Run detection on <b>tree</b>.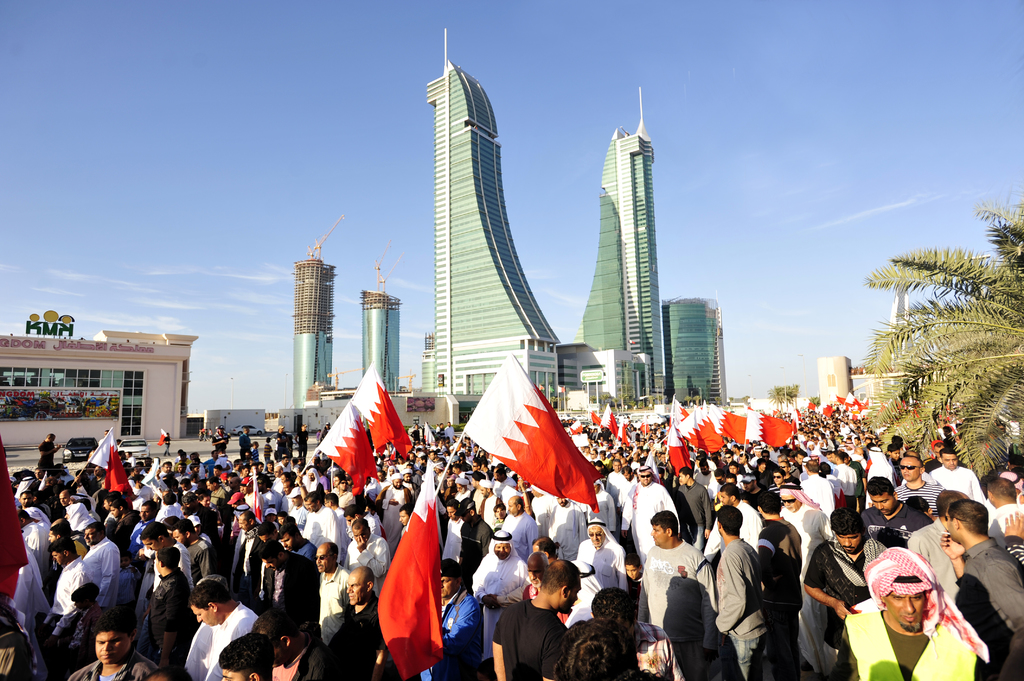
Result: 804 394 820 410.
